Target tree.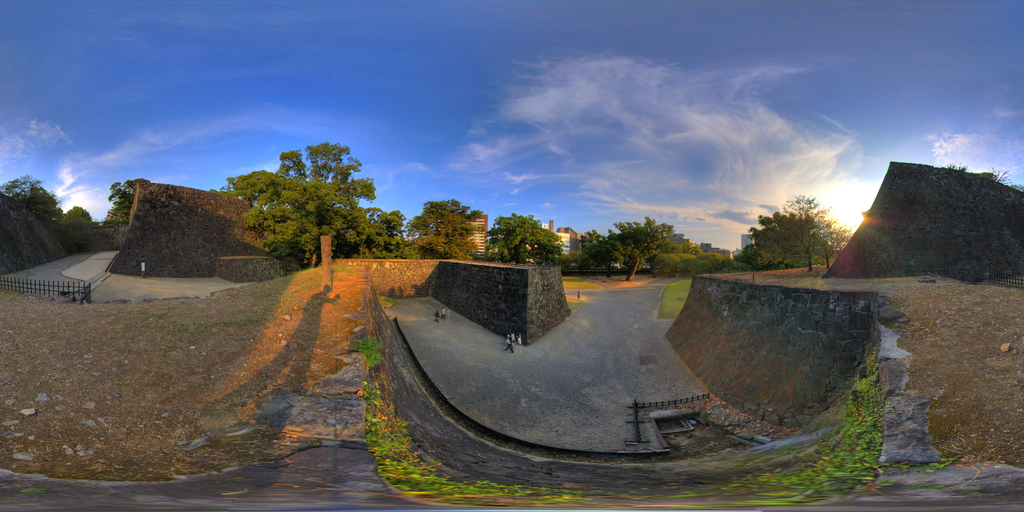
Target region: 590:219:707:287.
